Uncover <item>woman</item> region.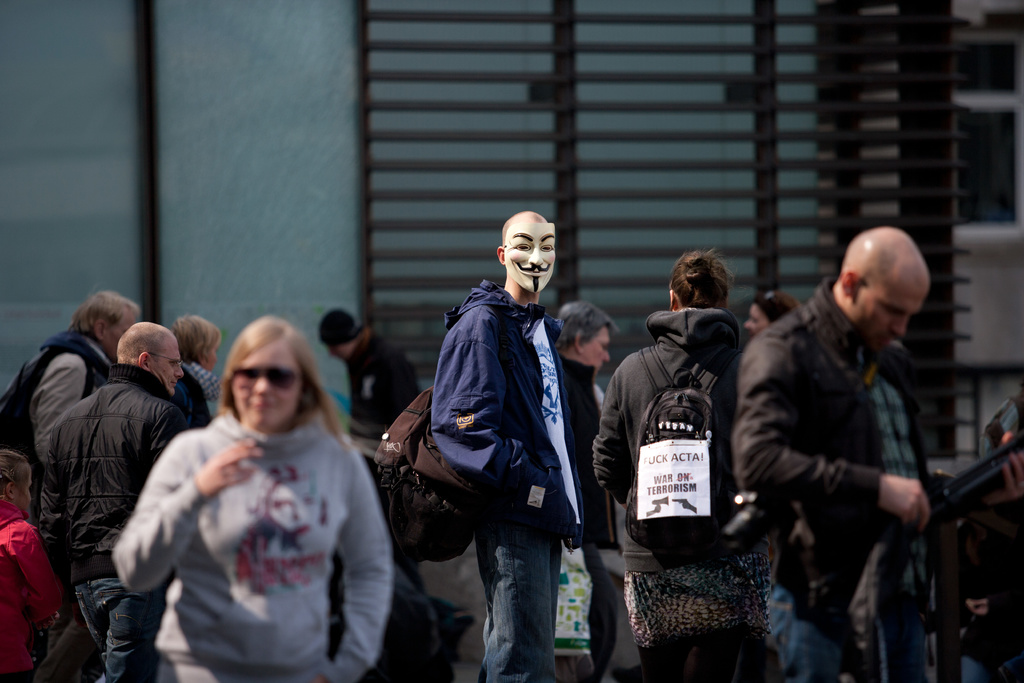
Uncovered: bbox=[579, 251, 745, 652].
